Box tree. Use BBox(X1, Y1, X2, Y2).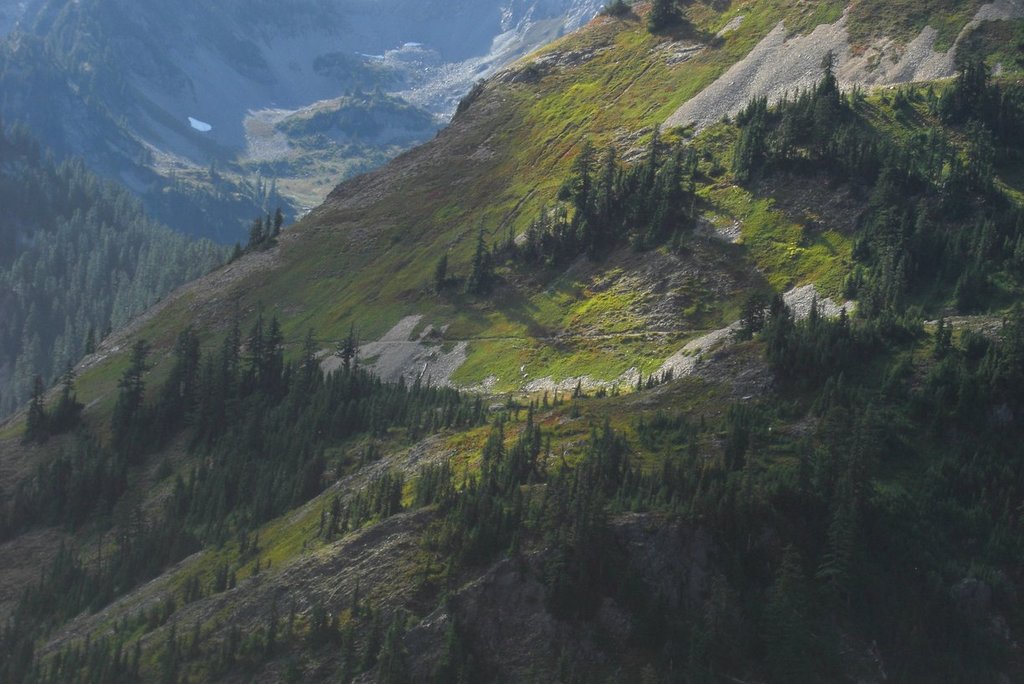
BBox(557, 136, 601, 202).
